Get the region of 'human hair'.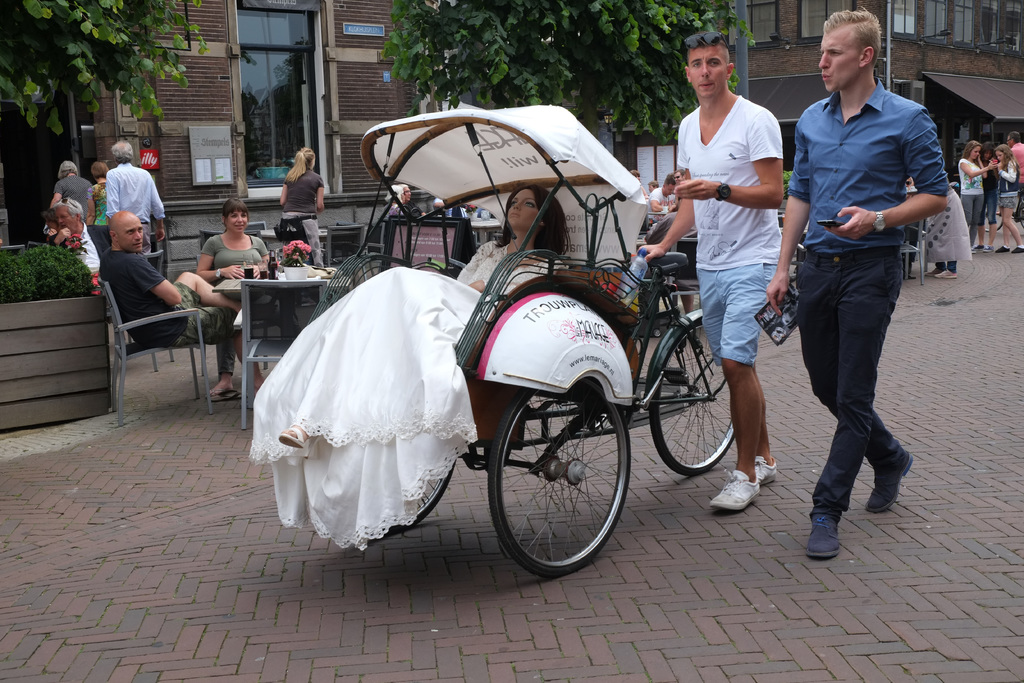
[x1=819, y1=4, x2=886, y2=69].
